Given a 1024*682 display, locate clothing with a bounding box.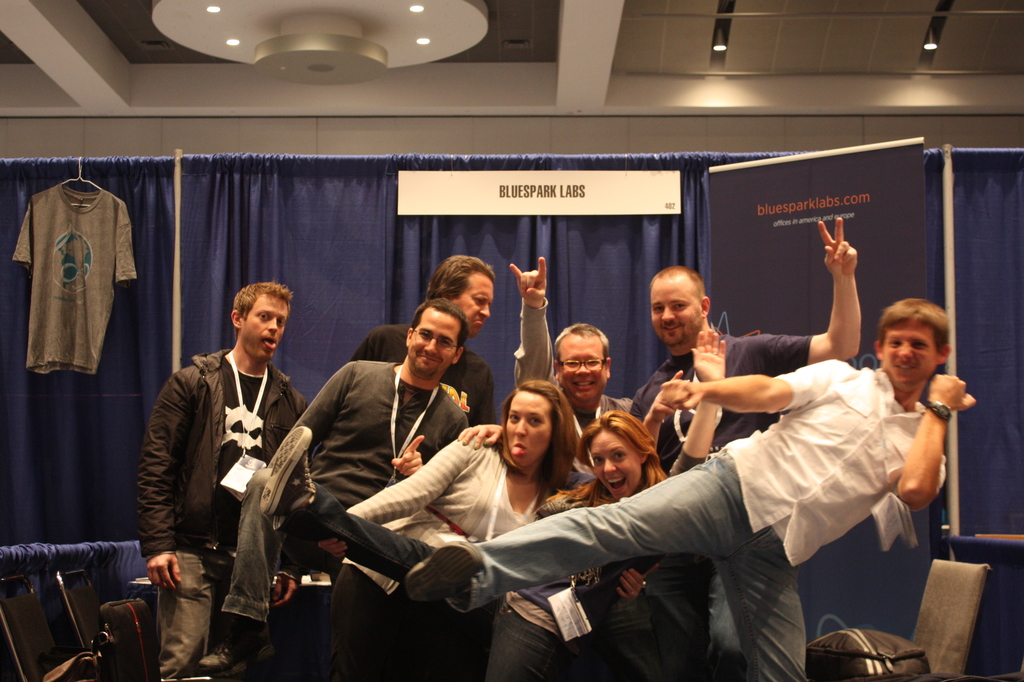
Located: pyautogui.locateOnScreen(631, 329, 815, 681).
